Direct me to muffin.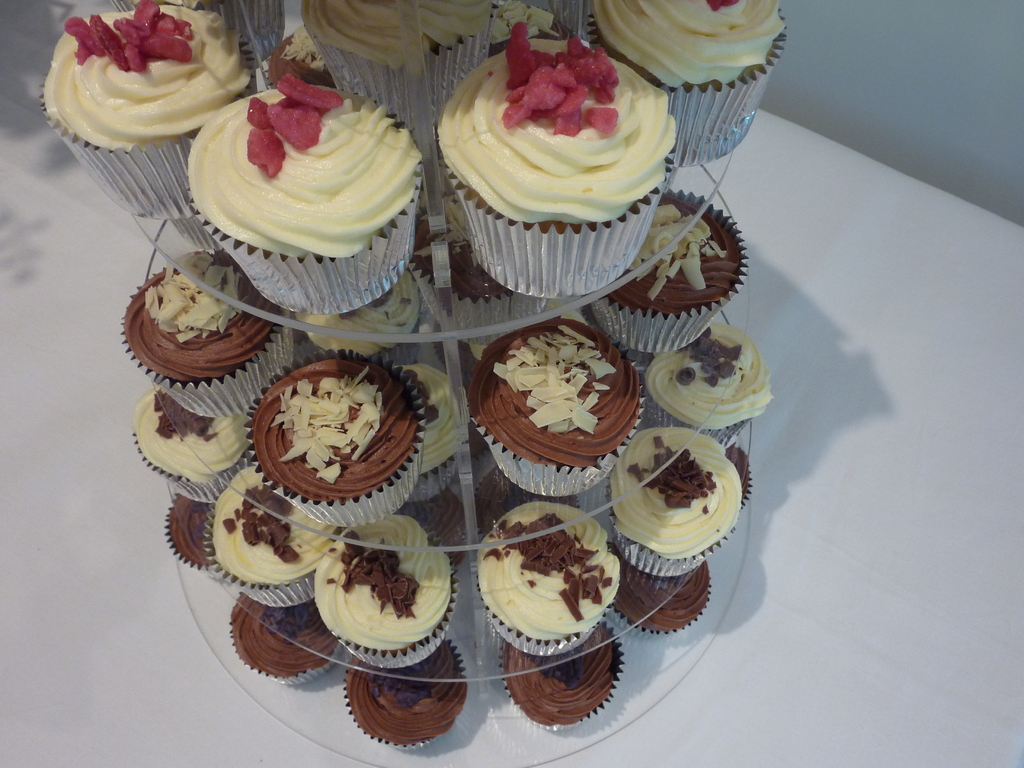
Direction: [x1=340, y1=637, x2=468, y2=754].
